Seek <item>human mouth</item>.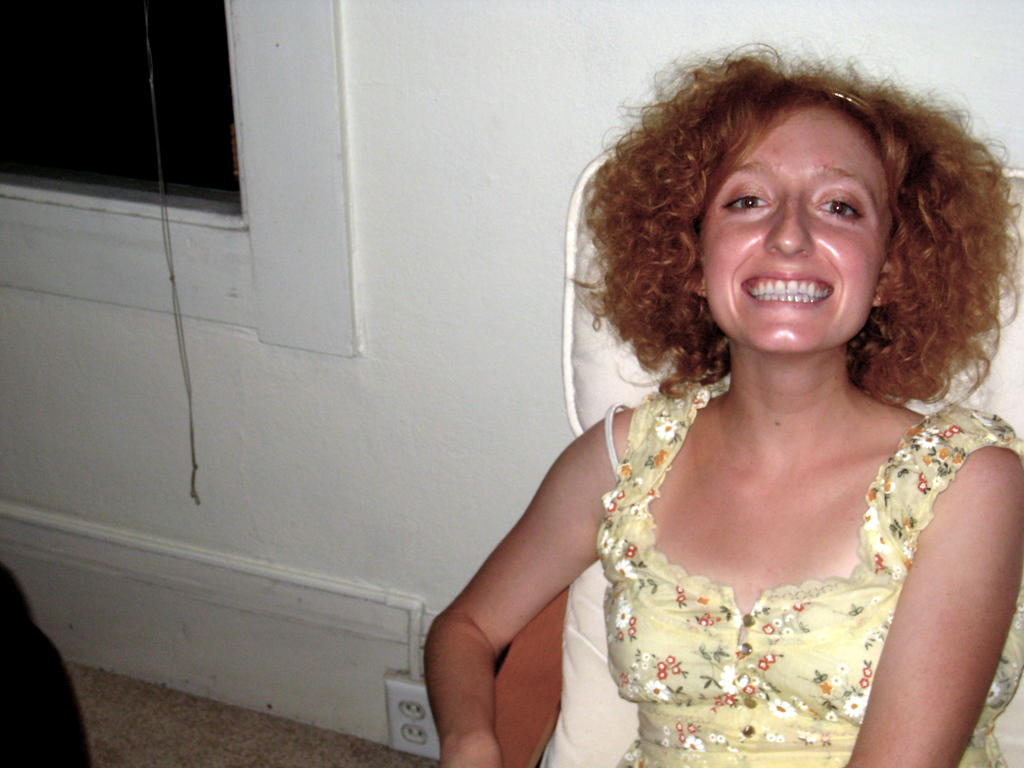
{"left": 741, "top": 269, "right": 836, "bottom": 312}.
